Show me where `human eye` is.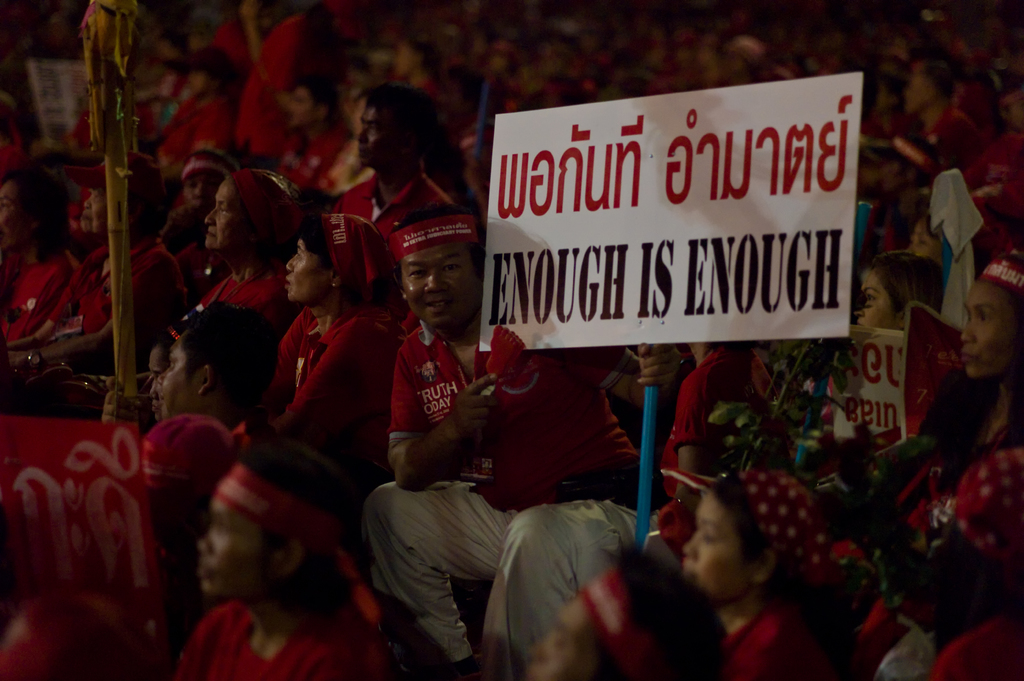
`human eye` is at left=367, top=123, right=381, bottom=134.
